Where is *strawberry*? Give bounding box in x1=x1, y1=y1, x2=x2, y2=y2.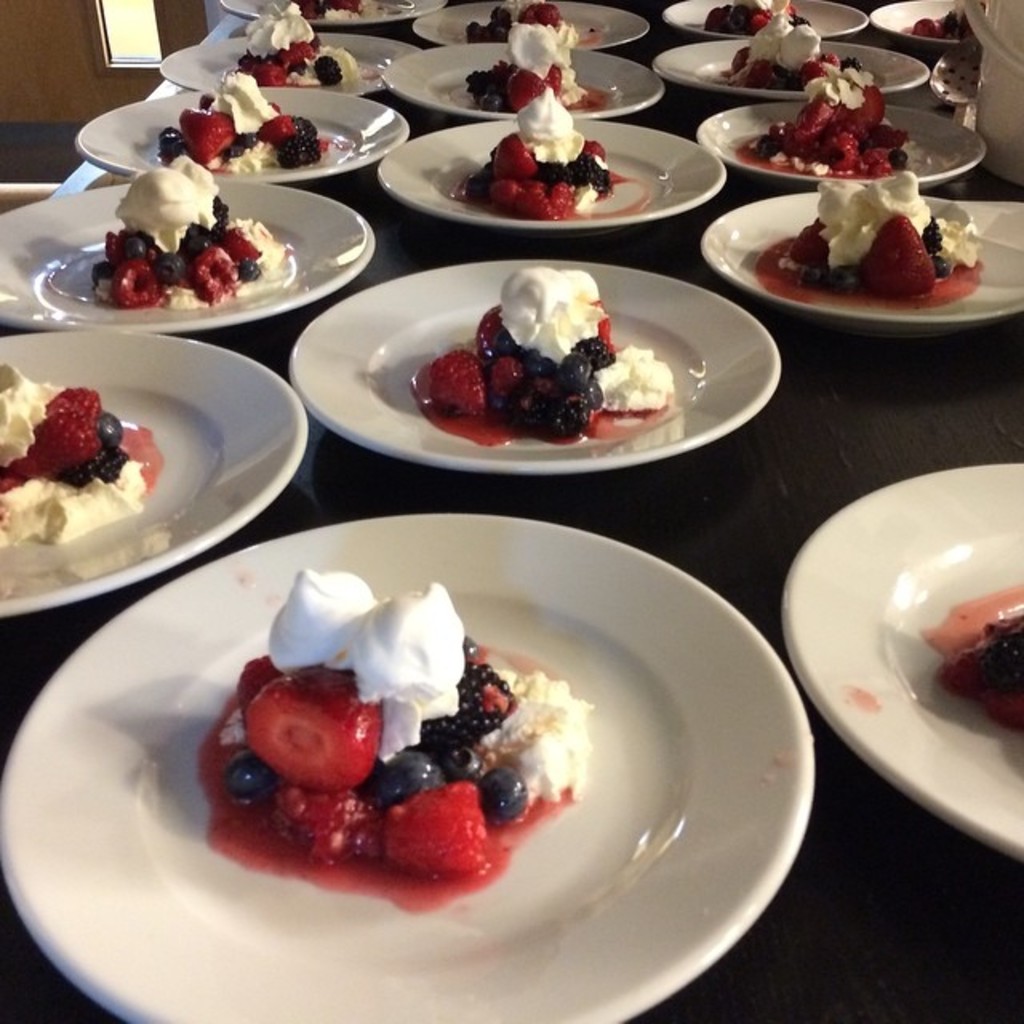
x1=427, y1=346, x2=482, y2=422.
